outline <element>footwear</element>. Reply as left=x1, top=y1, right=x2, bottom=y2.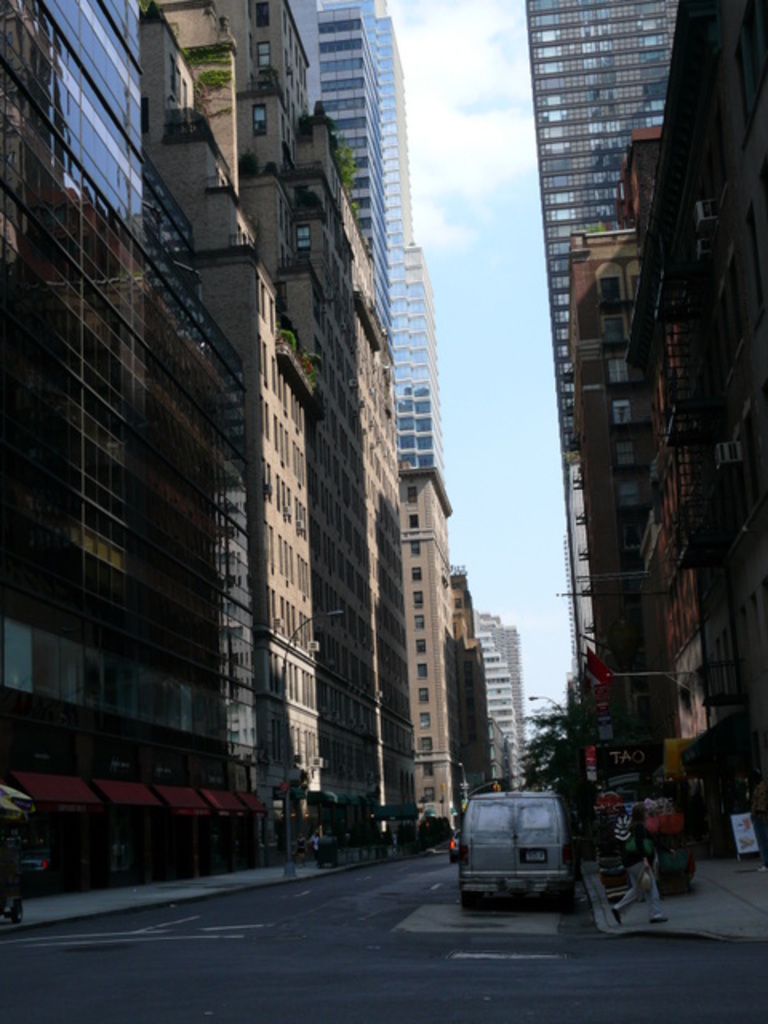
left=648, top=915, right=669, bottom=926.
